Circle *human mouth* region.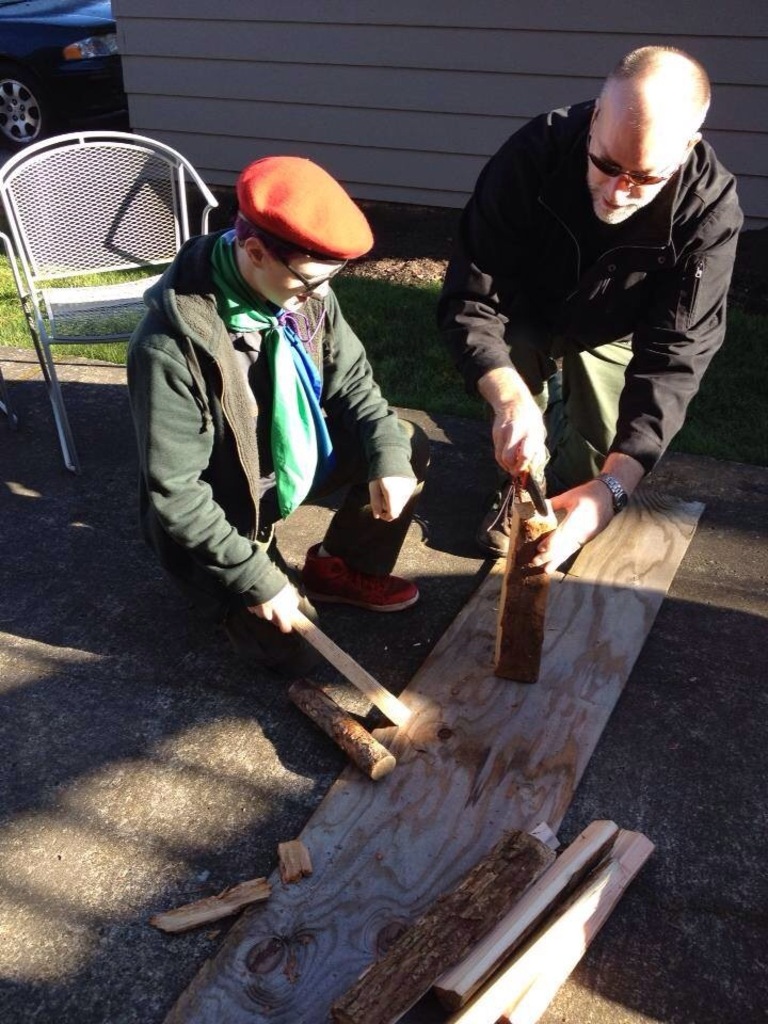
Region: locate(297, 294, 305, 300).
